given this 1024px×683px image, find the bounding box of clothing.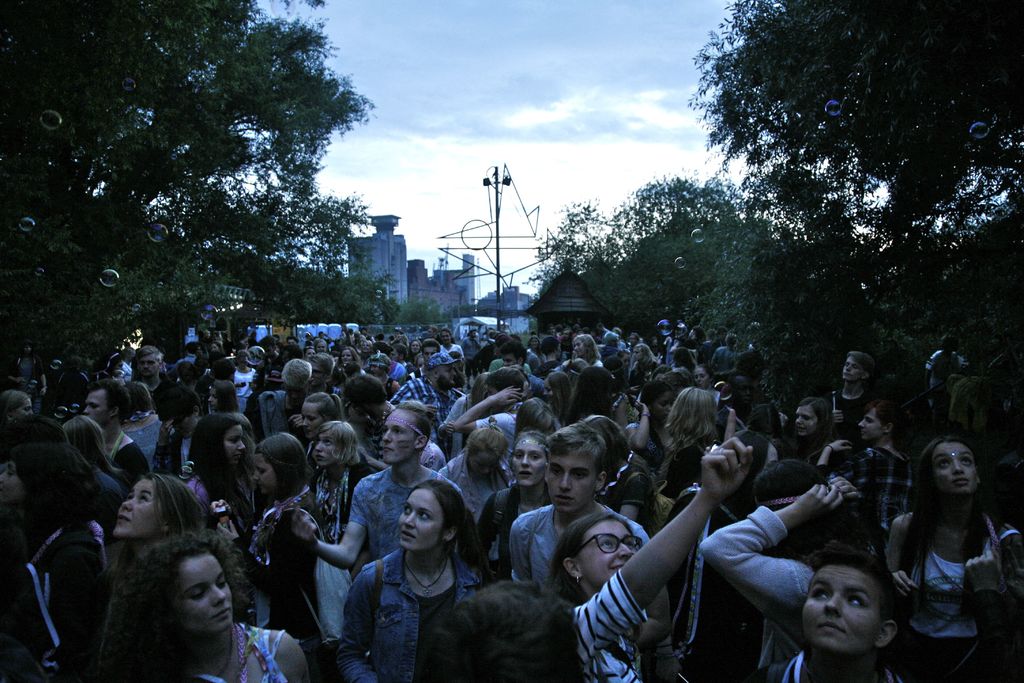
{"left": 479, "top": 464, "right": 556, "bottom": 564}.
